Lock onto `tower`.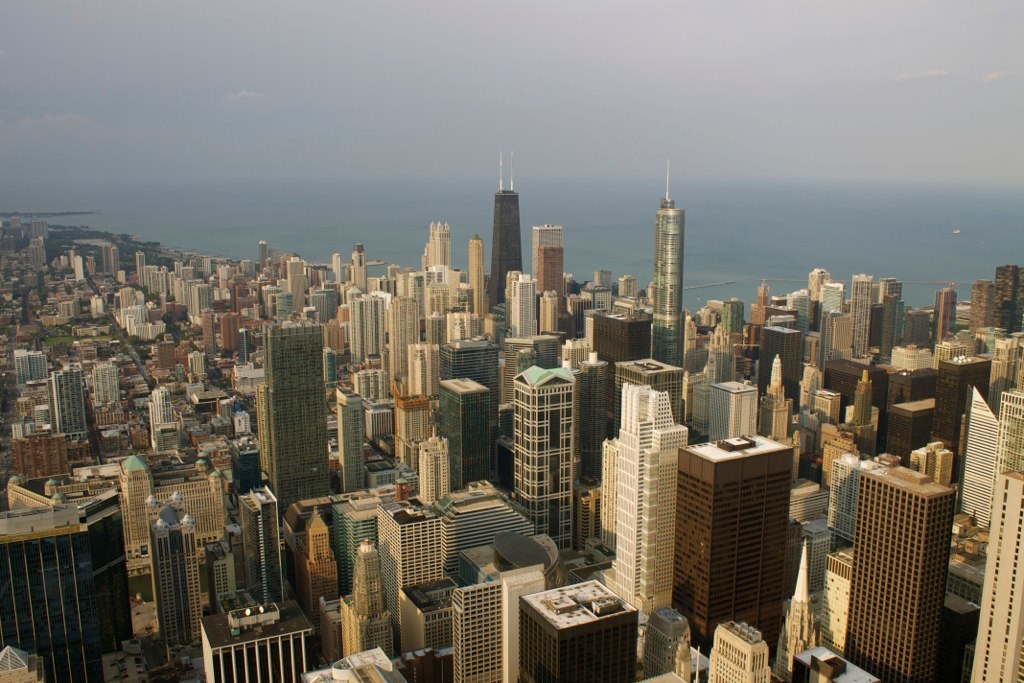
Locked: <region>515, 569, 646, 682</region>.
